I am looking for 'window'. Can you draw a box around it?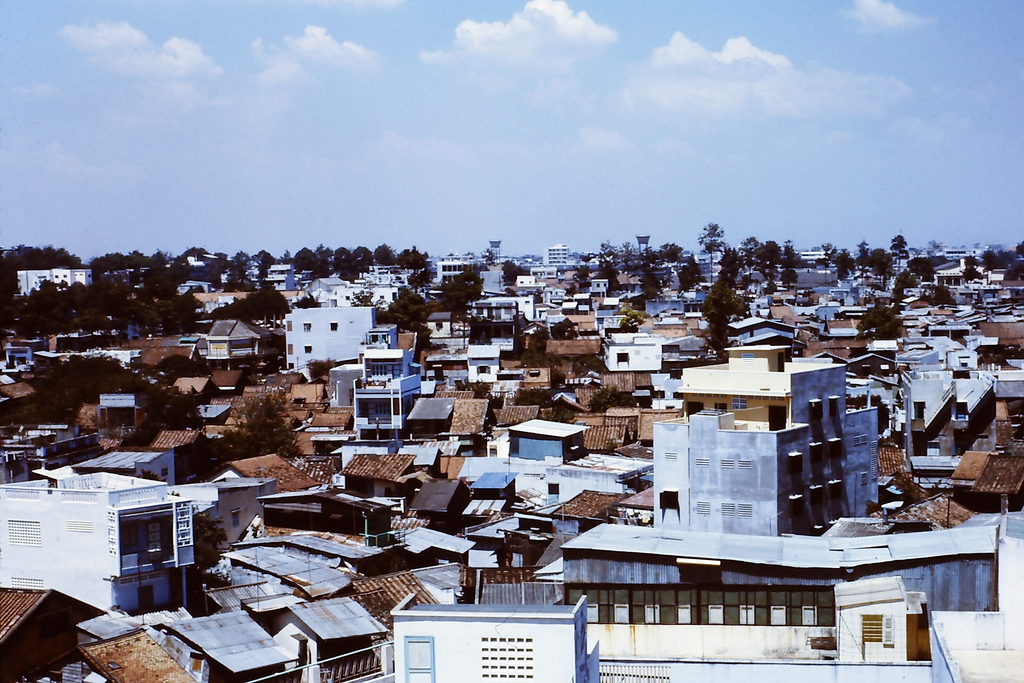
Sure, the bounding box is bbox=[732, 397, 747, 413].
